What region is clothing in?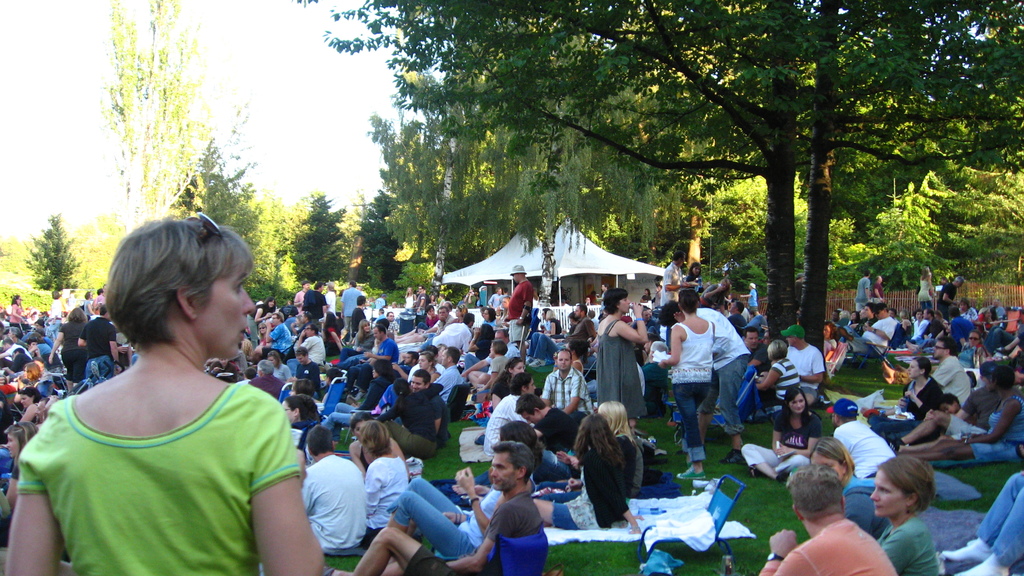
bbox(392, 390, 440, 445).
